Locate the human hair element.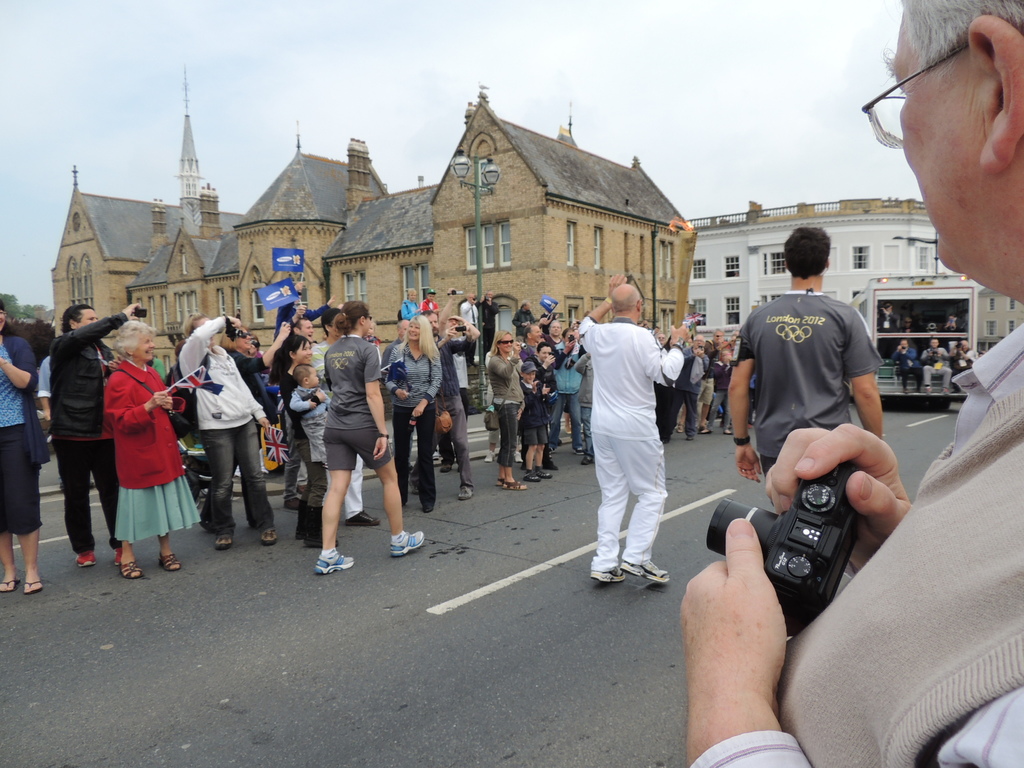
Element bbox: crop(182, 312, 223, 356).
